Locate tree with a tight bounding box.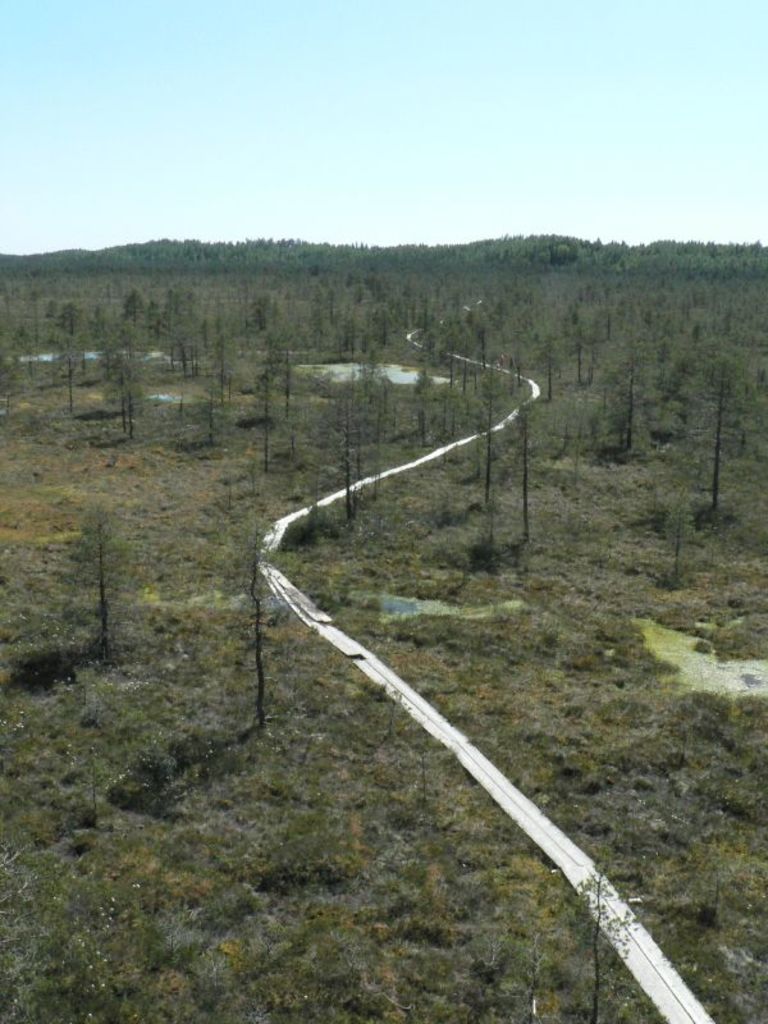
[x1=230, y1=504, x2=287, y2=701].
